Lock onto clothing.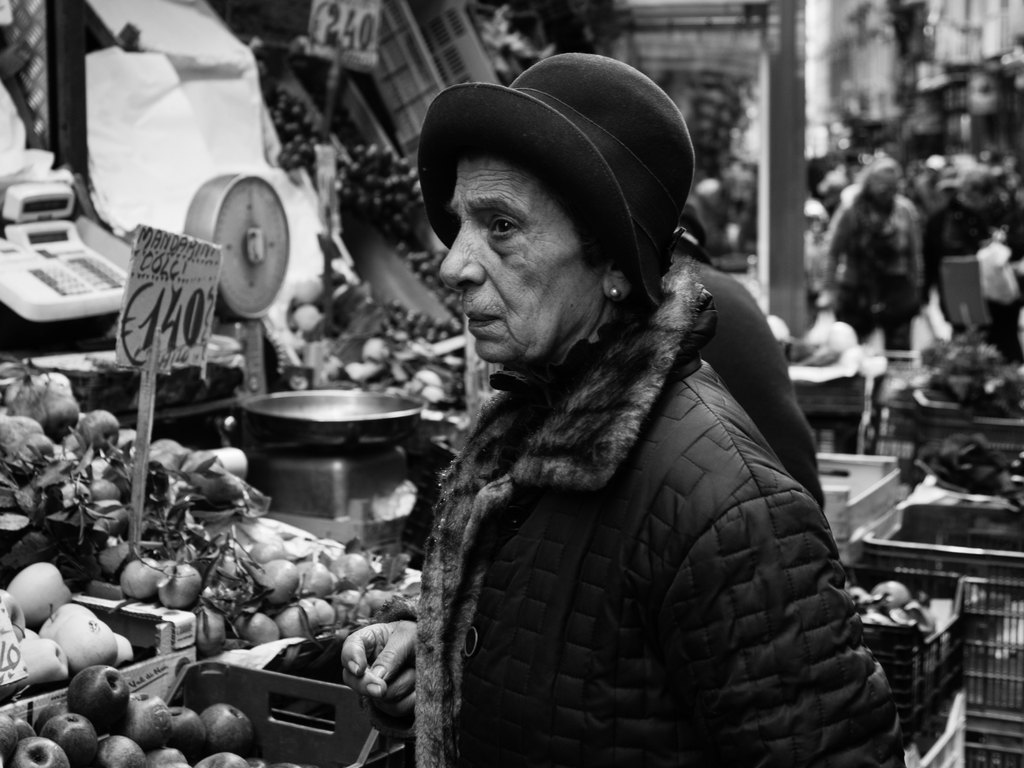
Locked: detection(820, 196, 910, 369).
